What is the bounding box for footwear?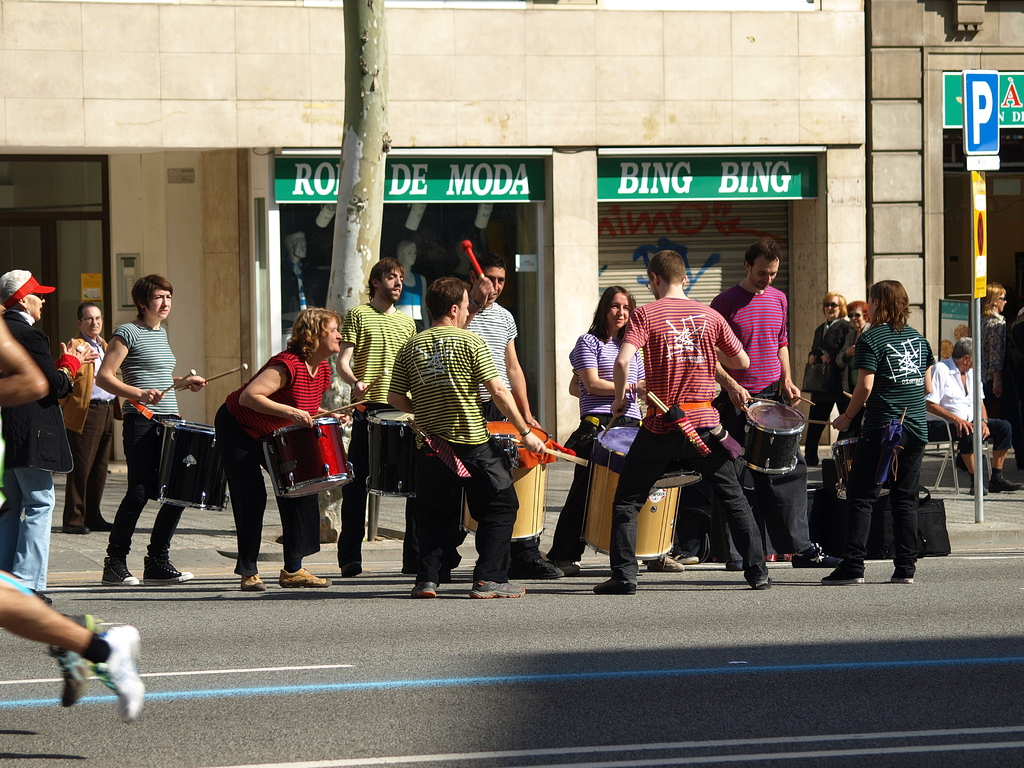
pyautogui.locateOnScreen(595, 575, 640, 595).
